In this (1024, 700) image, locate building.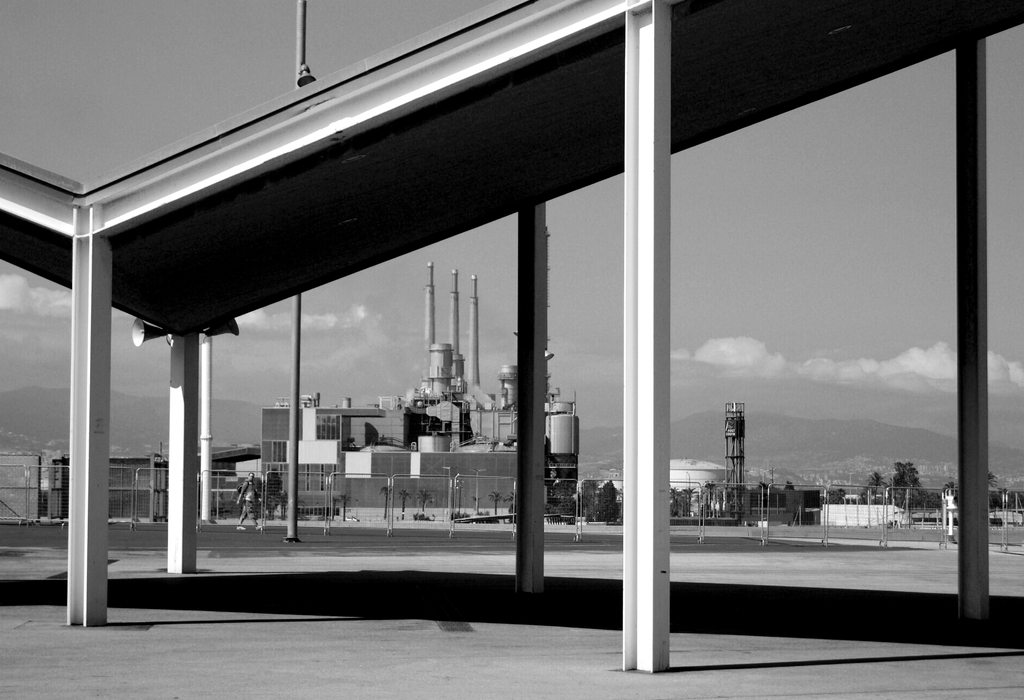
Bounding box: crop(54, 259, 582, 510).
